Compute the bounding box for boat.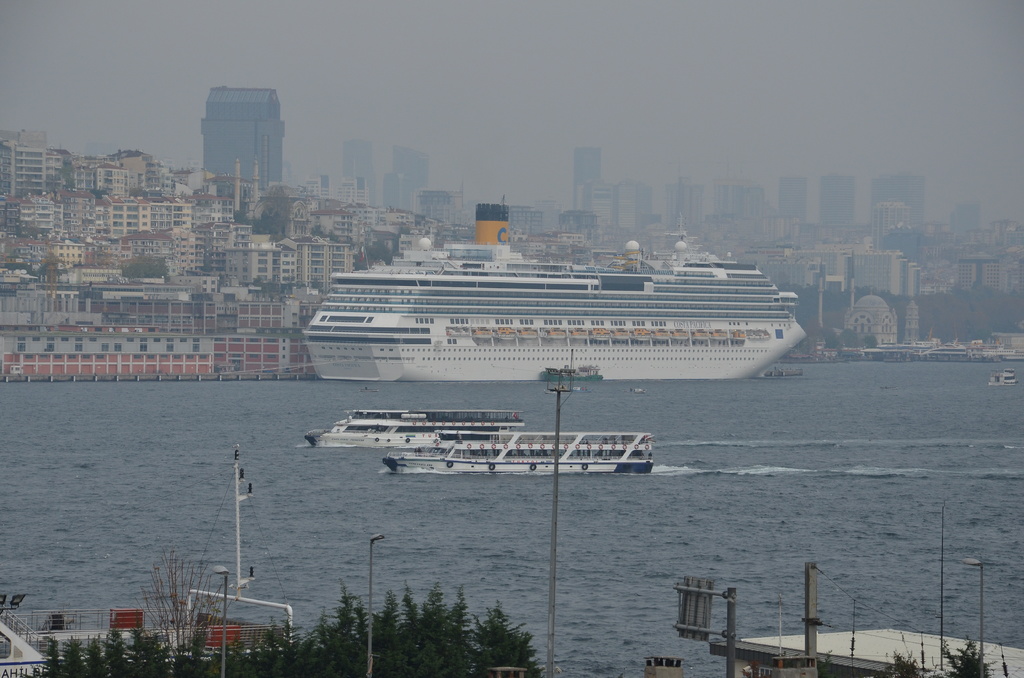
540 361 600 377.
